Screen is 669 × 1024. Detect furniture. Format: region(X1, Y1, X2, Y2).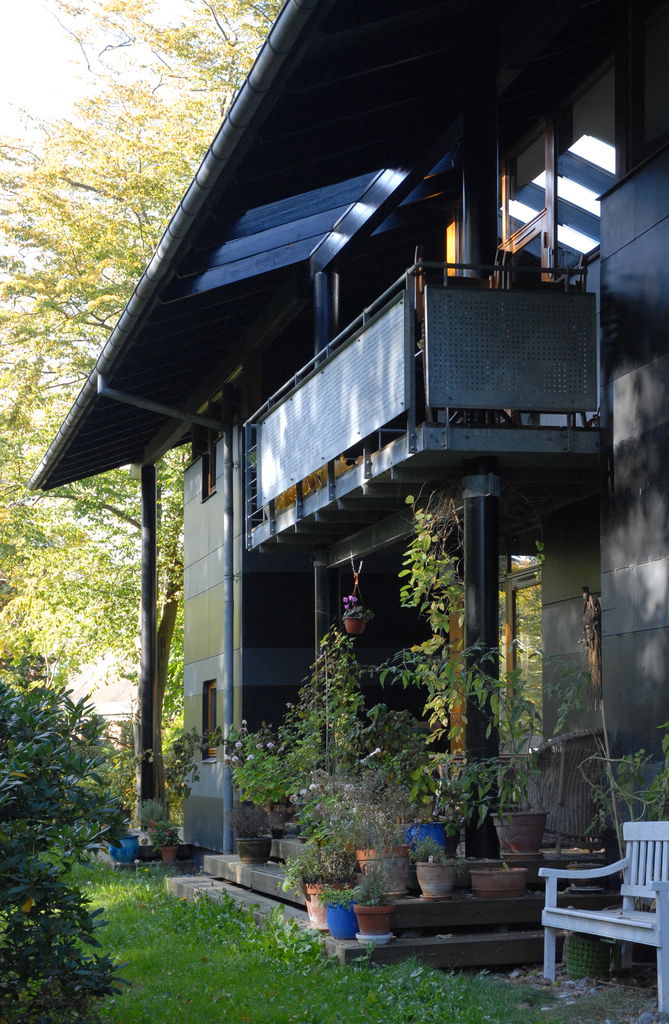
region(538, 817, 668, 1018).
